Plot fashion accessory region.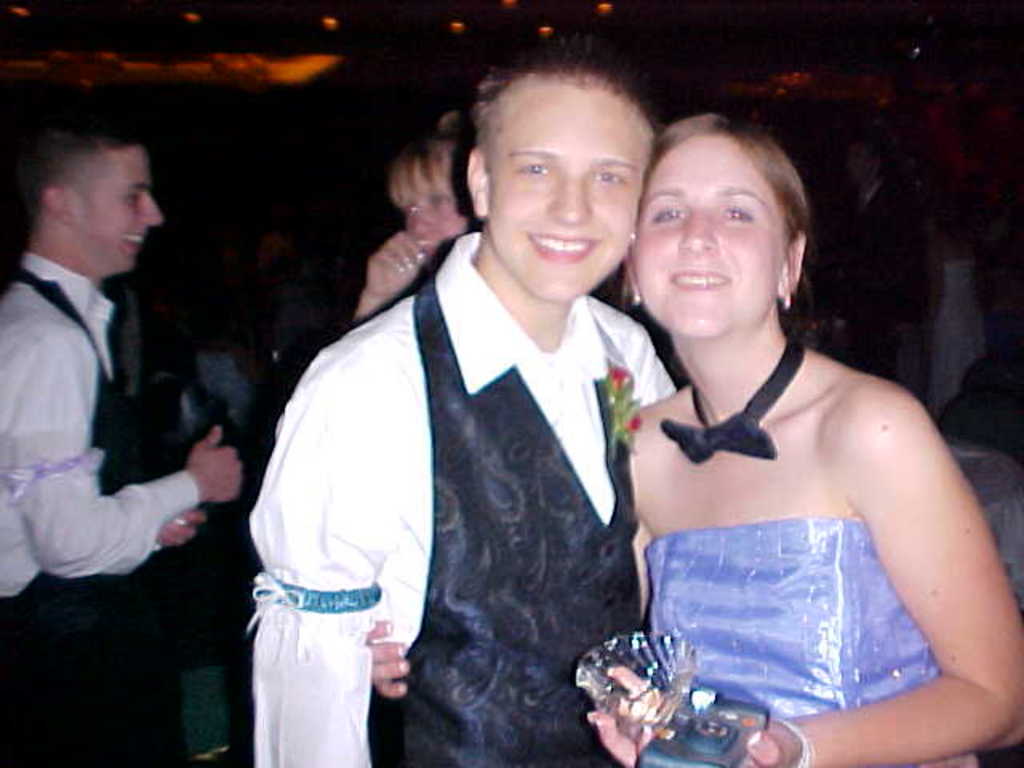
Plotted at box=[662, 331, 806, 467].
